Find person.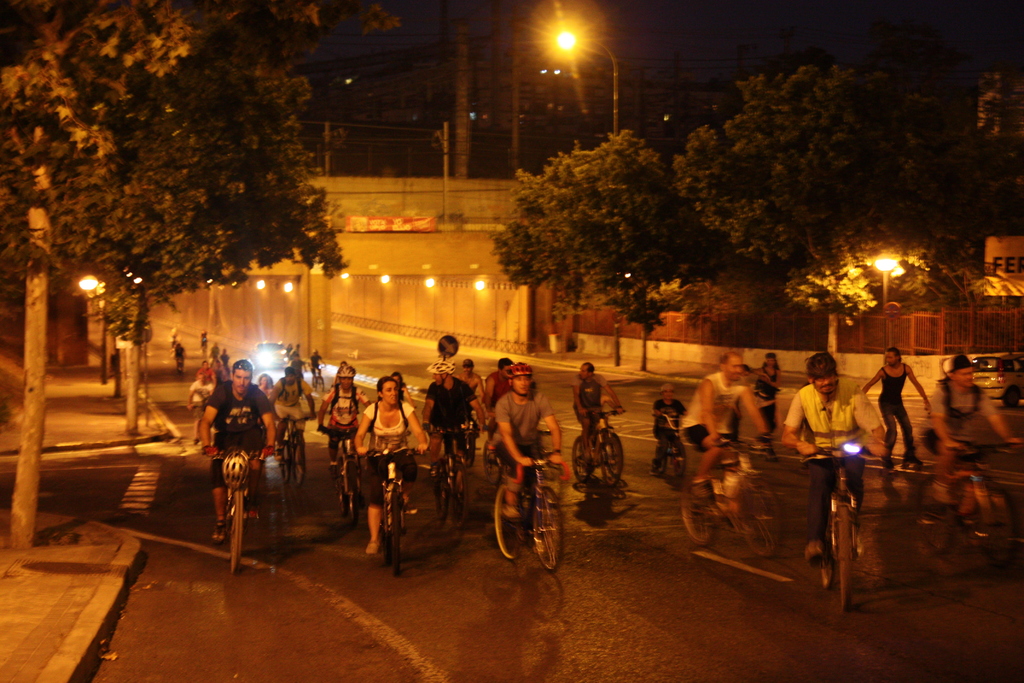
box(478, 360, 511, 434).
